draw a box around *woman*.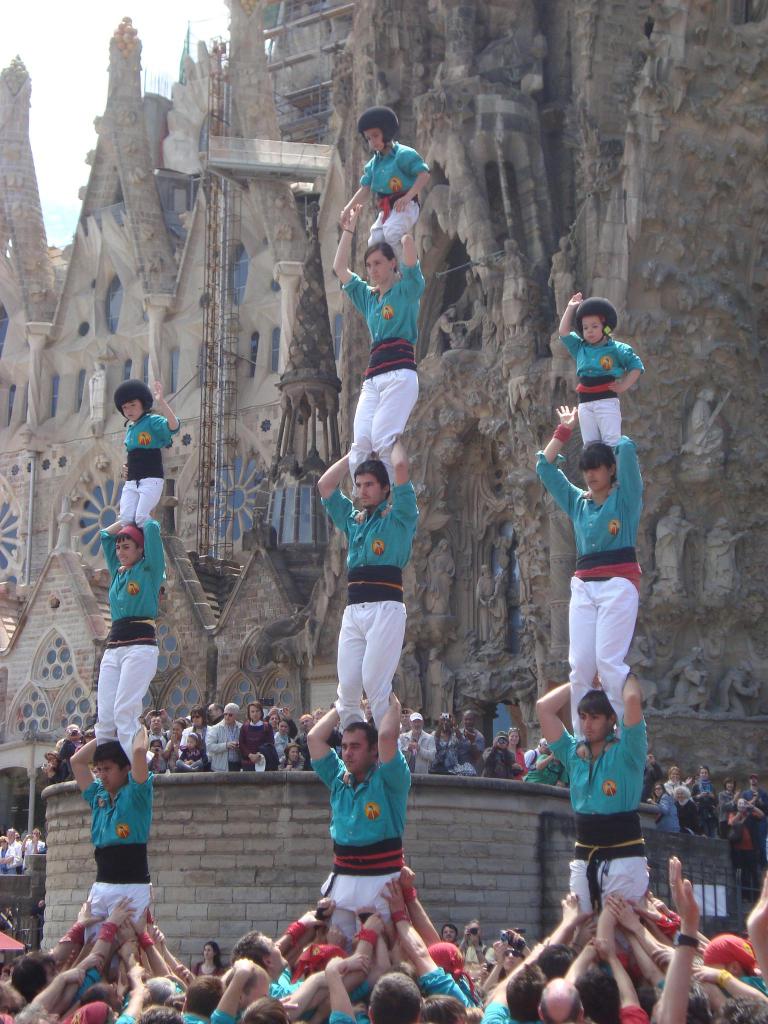
bbox=[189, 937, 229, 977].
